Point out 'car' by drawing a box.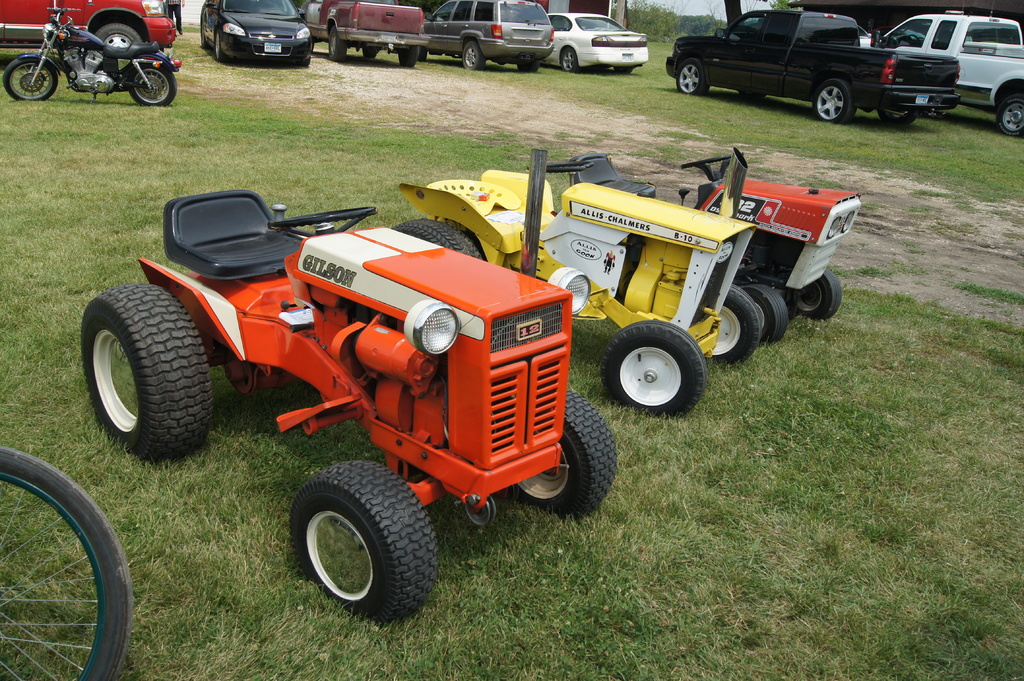
420,0,558,67.
